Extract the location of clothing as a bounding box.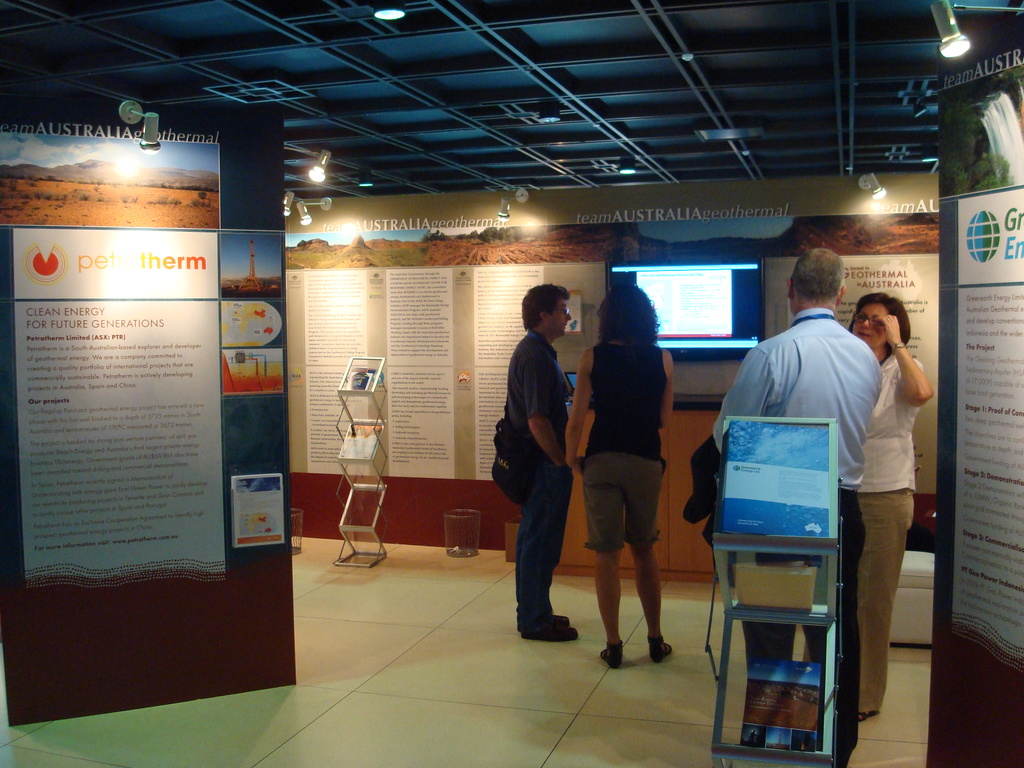
x1=710, y1=309, x2=874, y2=744.
